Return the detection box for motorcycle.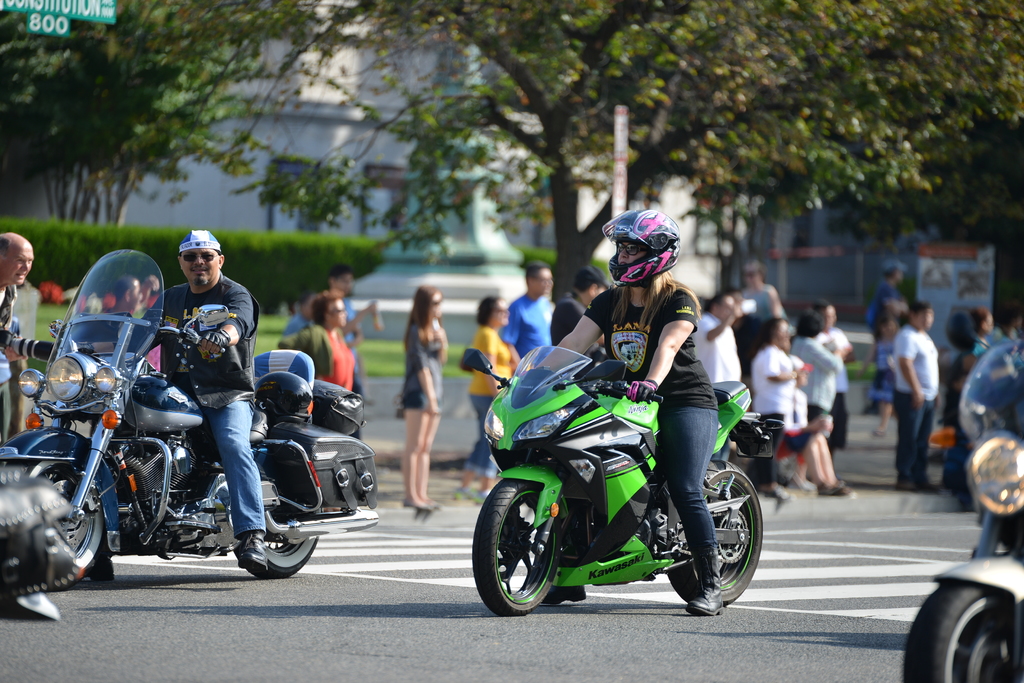
1 245 378 576.
